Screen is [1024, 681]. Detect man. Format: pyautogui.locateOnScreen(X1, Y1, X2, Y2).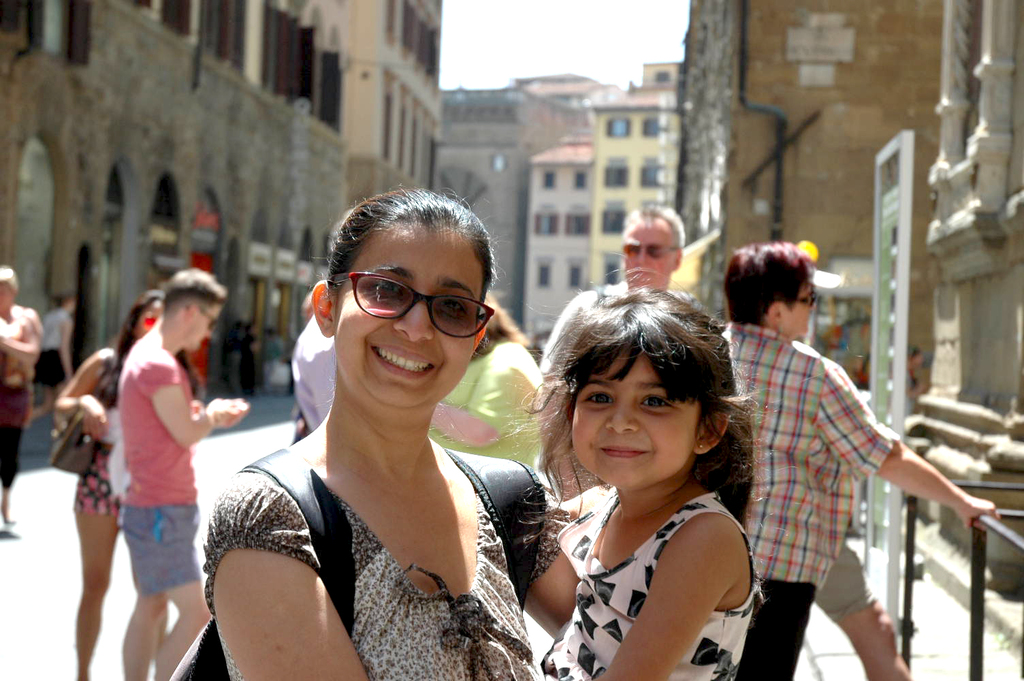
pyautogui.locateOnScreen(115, 264, 251, 680).
